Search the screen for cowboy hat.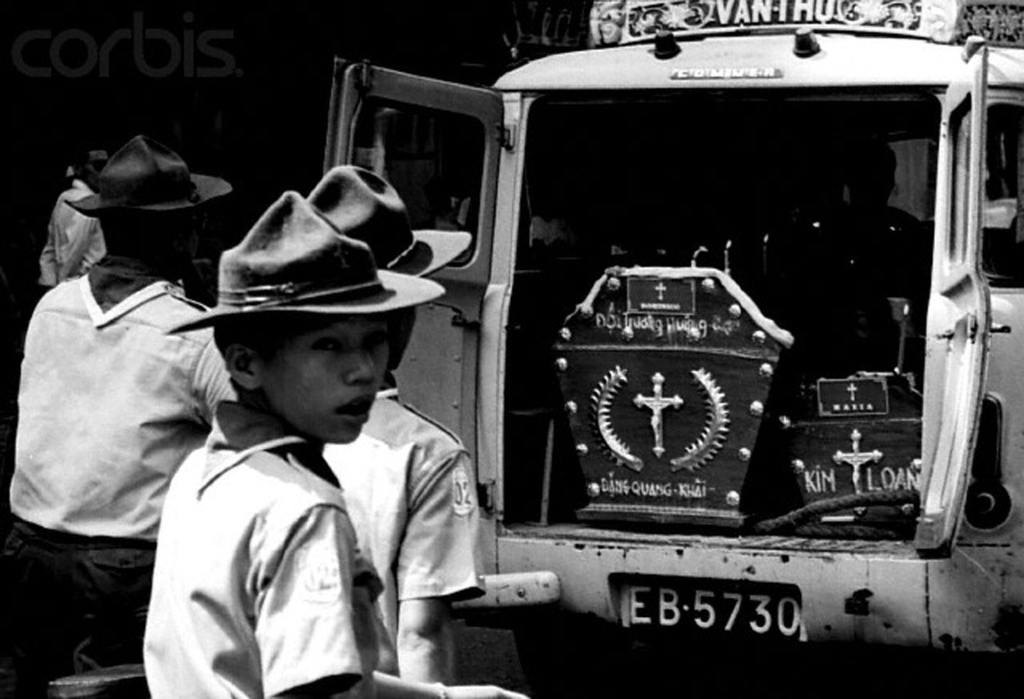
Found at (69, 126, 230, 215).
